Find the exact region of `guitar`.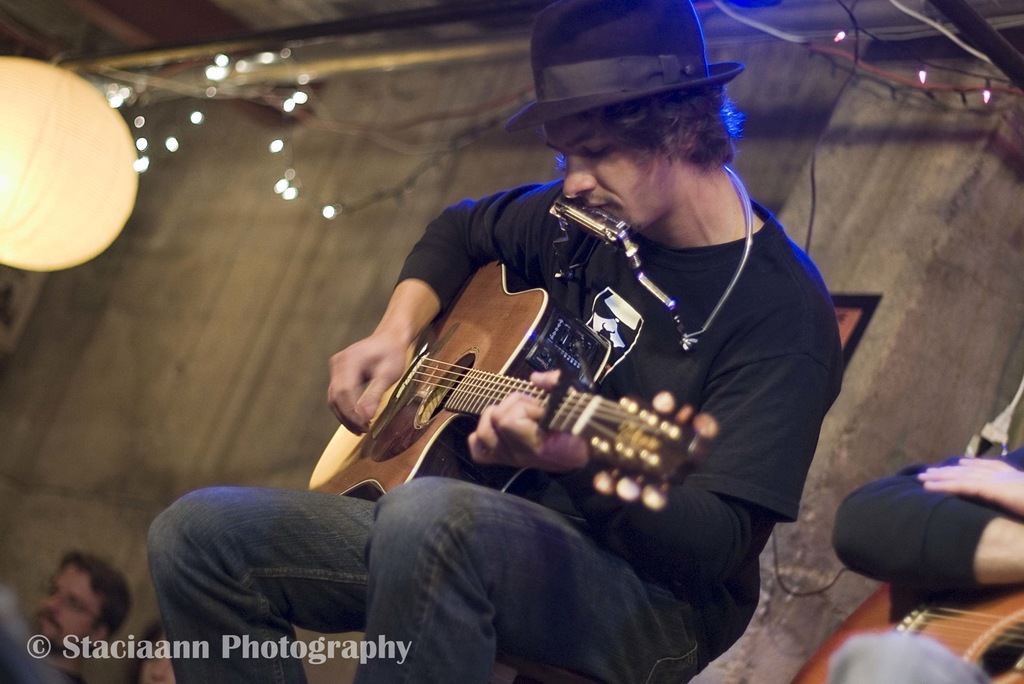
Exact region: <bbox>790, 581, 1023, 683</bbox>.
